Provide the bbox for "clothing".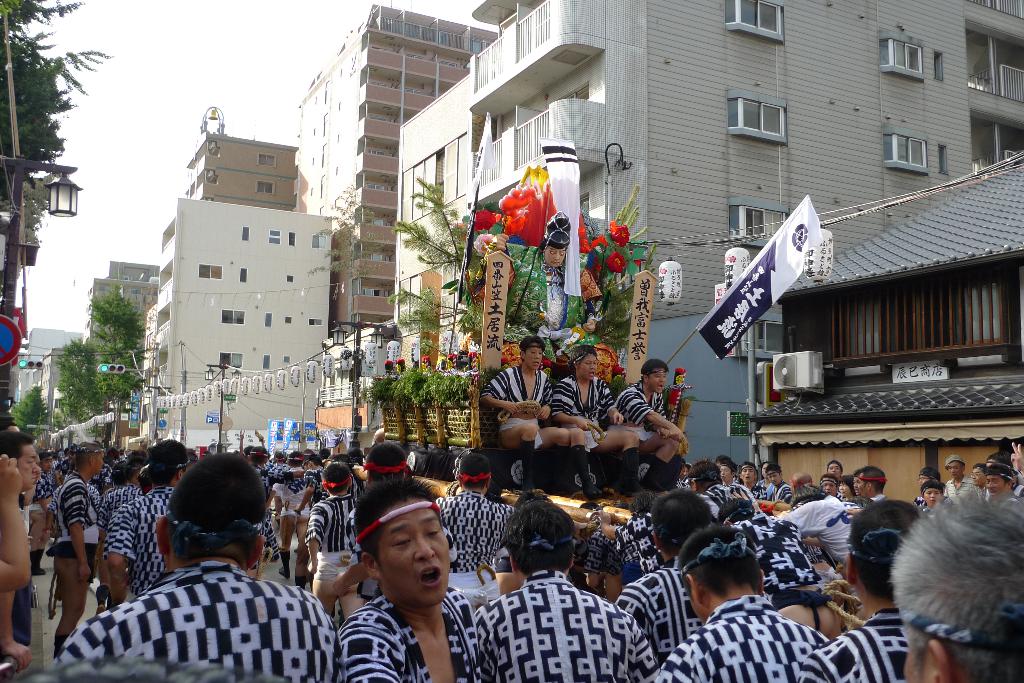
{"x1": 941, "y1": 473, "x2": 984, "y2": 511}.
